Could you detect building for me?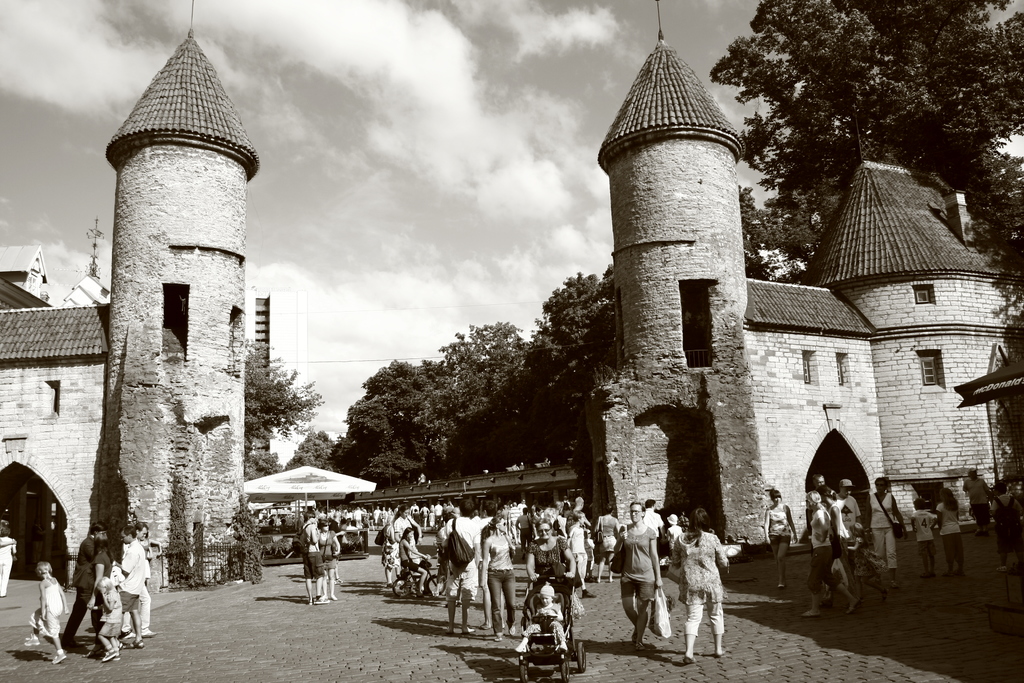
Detection result: select_region(589, 35, 1023, 571).
